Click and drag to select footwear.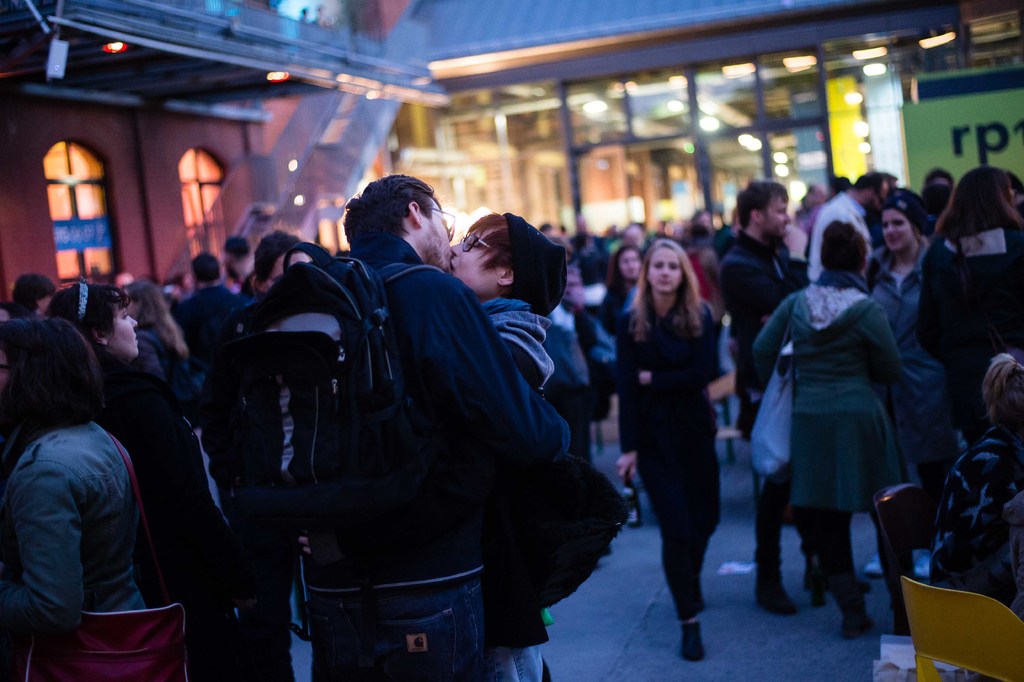
Selection: Rect(757, 578, 799, 612).
